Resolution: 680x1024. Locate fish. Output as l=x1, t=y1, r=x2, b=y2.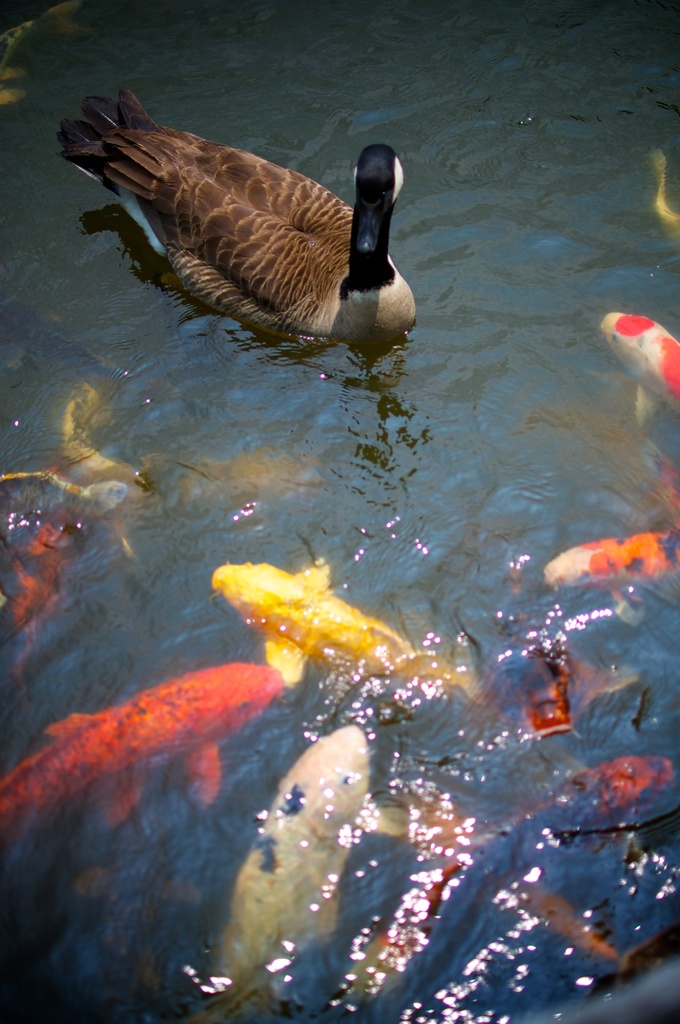
l=642, t=146, r=679, b=242.
